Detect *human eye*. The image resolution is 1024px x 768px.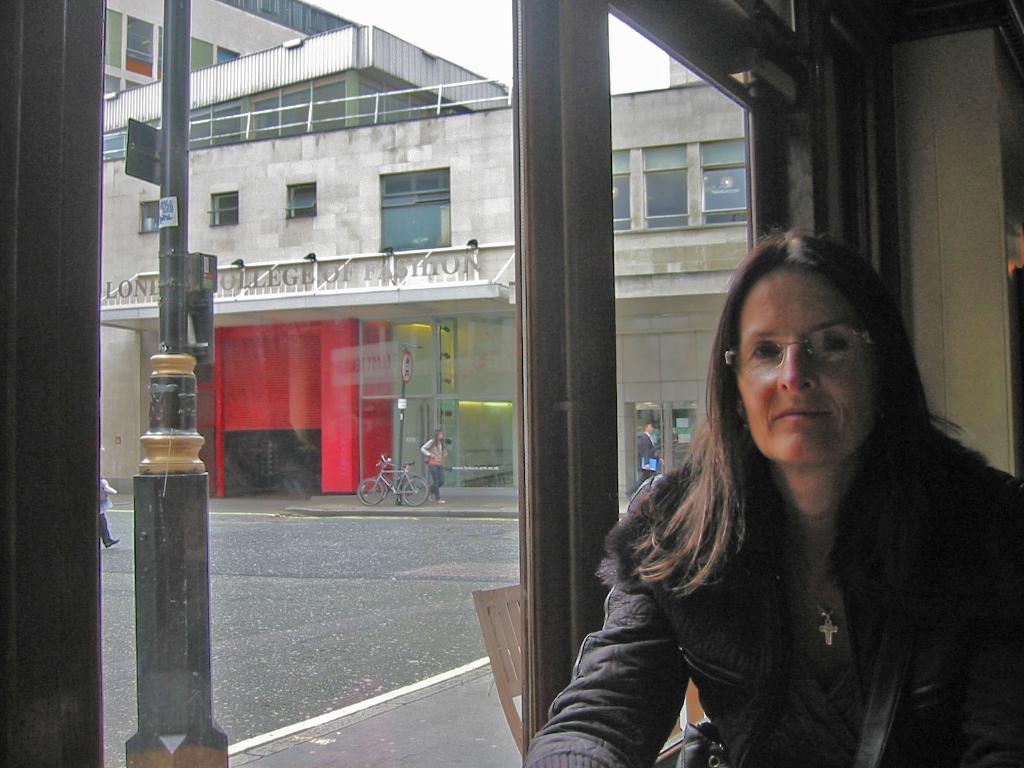
select_region(746, 338, 782, 362).
